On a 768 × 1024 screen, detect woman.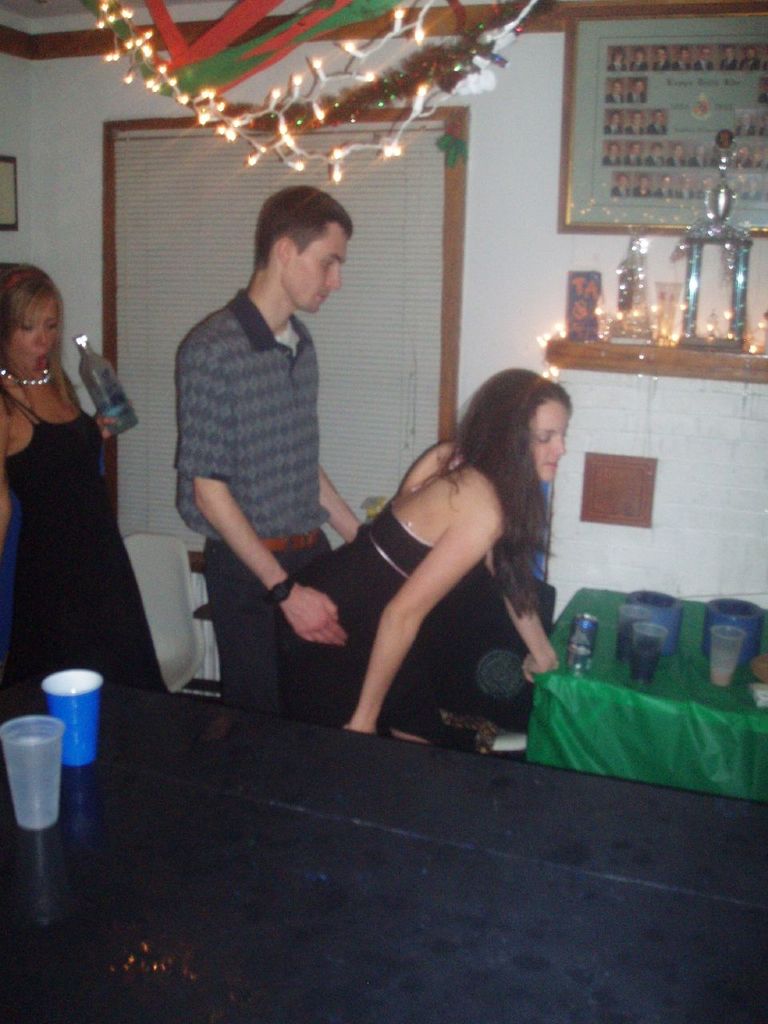
box(275, 325, 575, 755).
